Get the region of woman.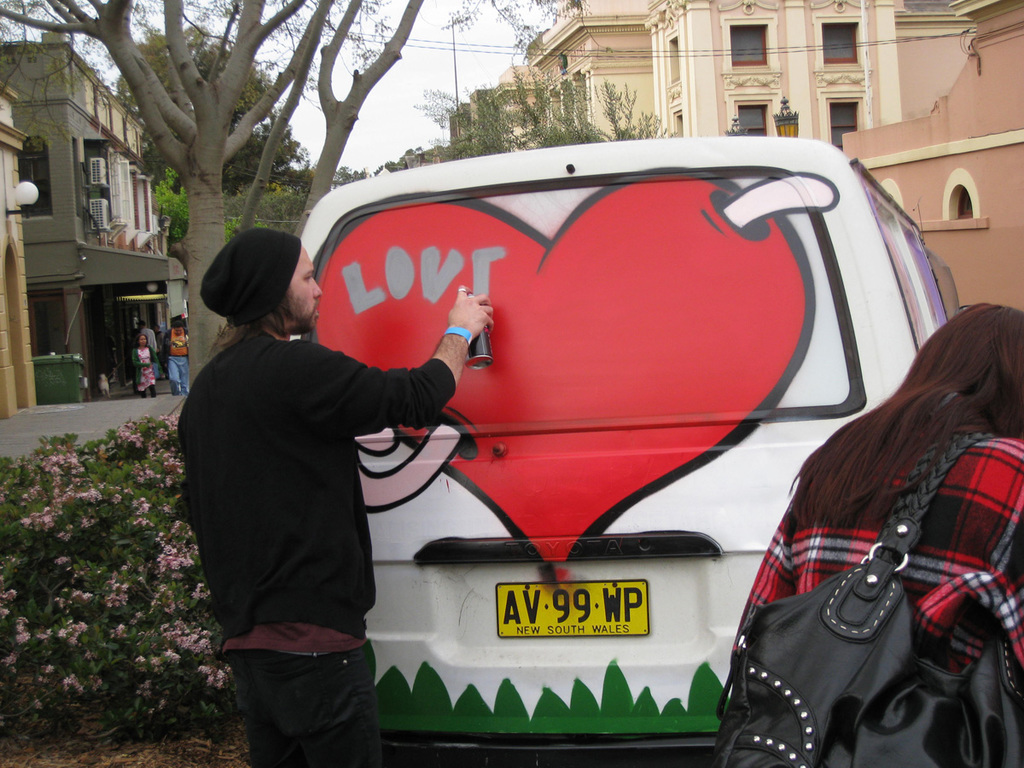
x1=129, y1=334, x2=159, y2=399.
